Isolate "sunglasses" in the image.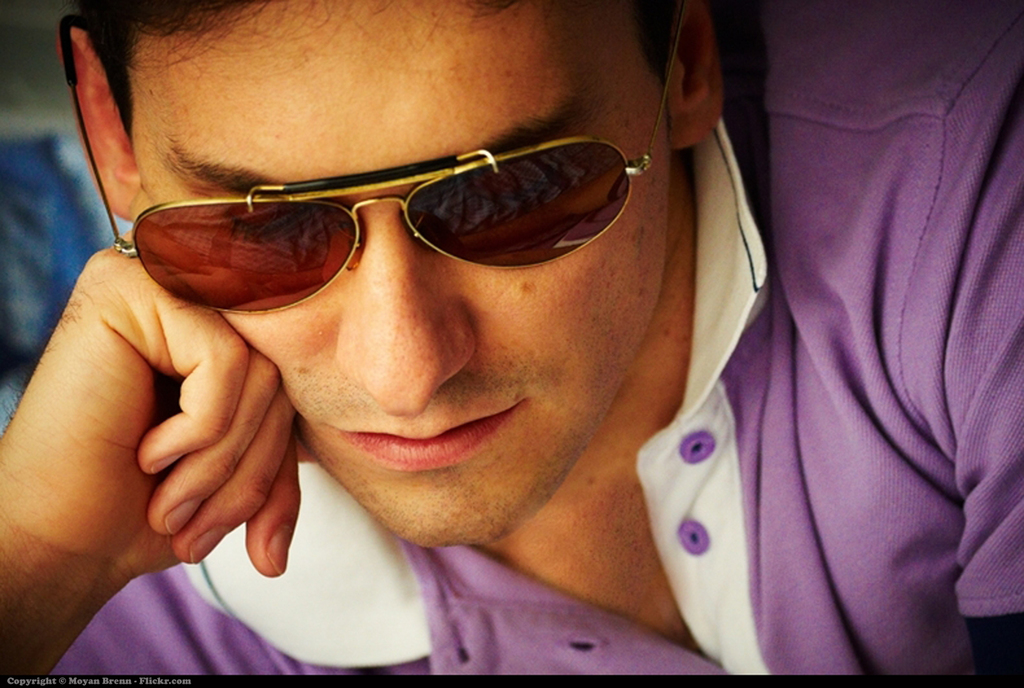
Isolated region: <bbox>56, 0, 689, 313</bbox>.
